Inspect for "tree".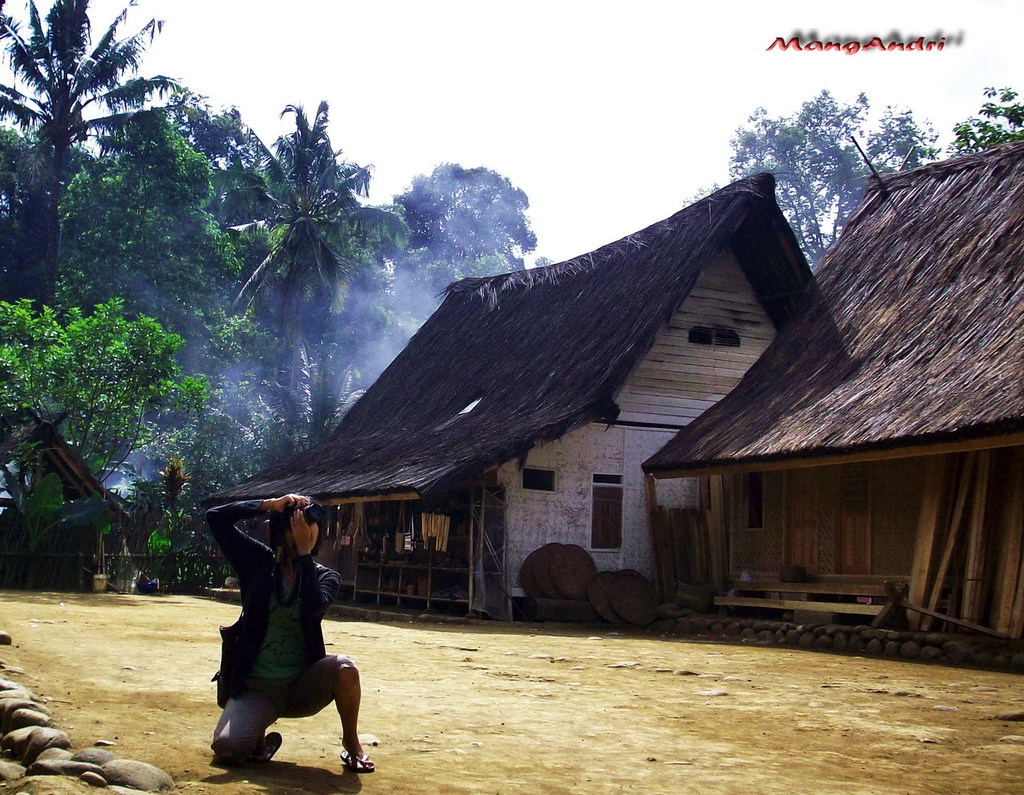
Inspection: {"left": 170, "top": 340, "right": 357, "bottom": 585}.
